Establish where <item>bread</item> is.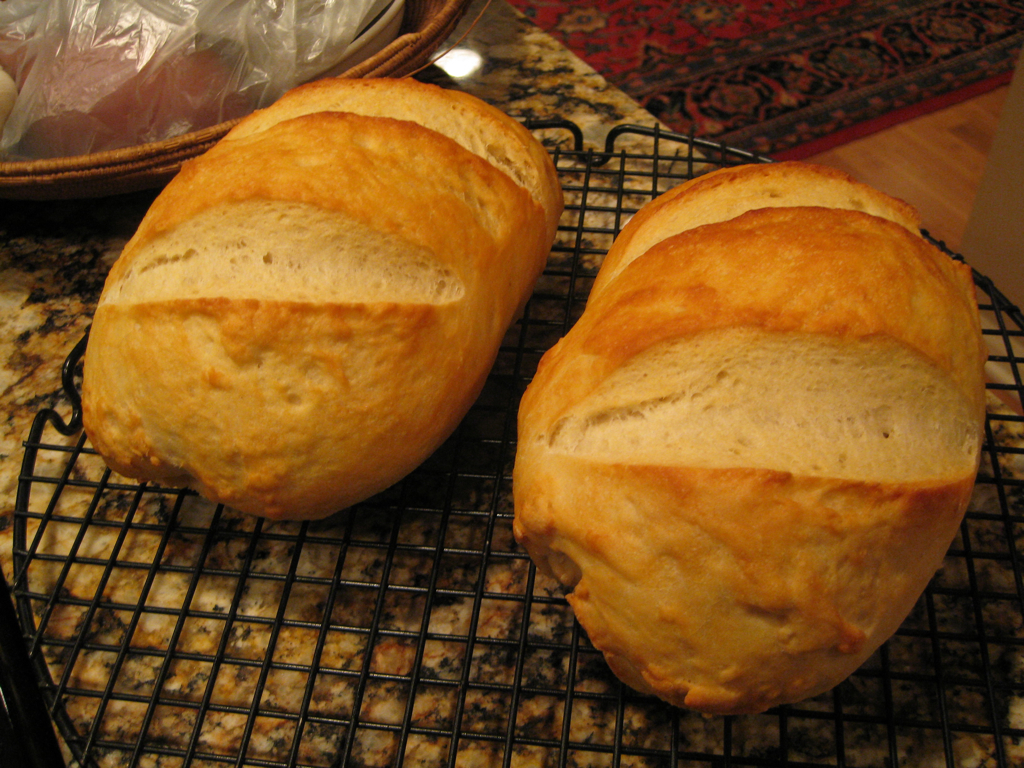
Established at [x1=81, y1=73, x2=540, y2=538].
